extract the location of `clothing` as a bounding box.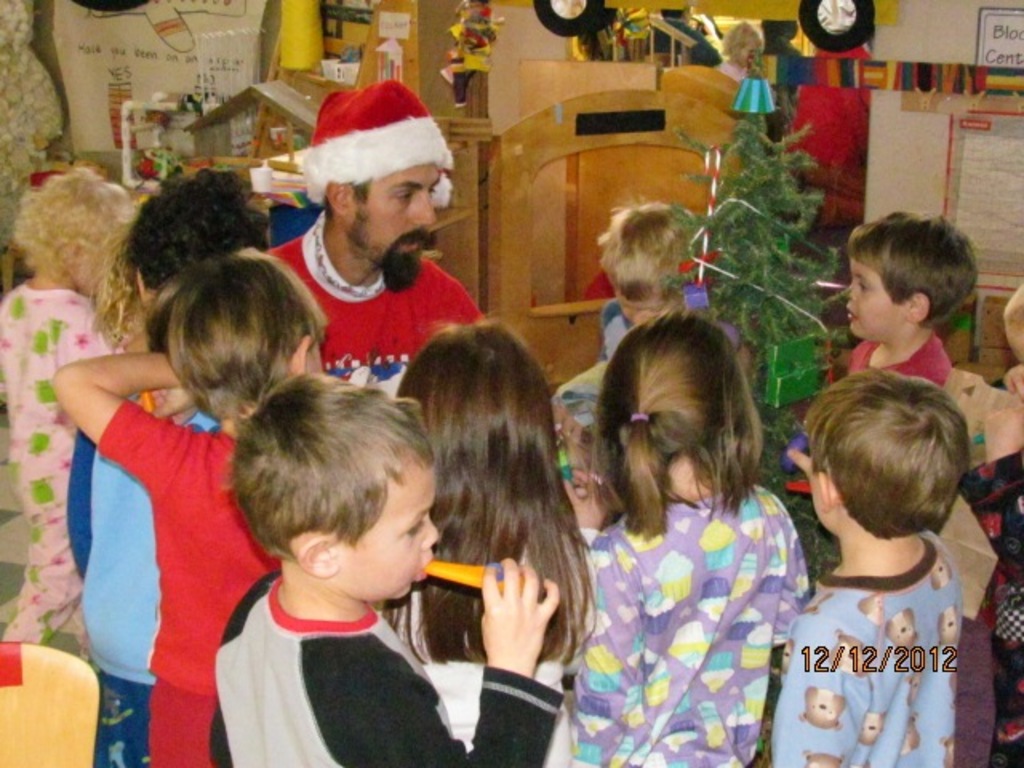
[266,222,488,418].
